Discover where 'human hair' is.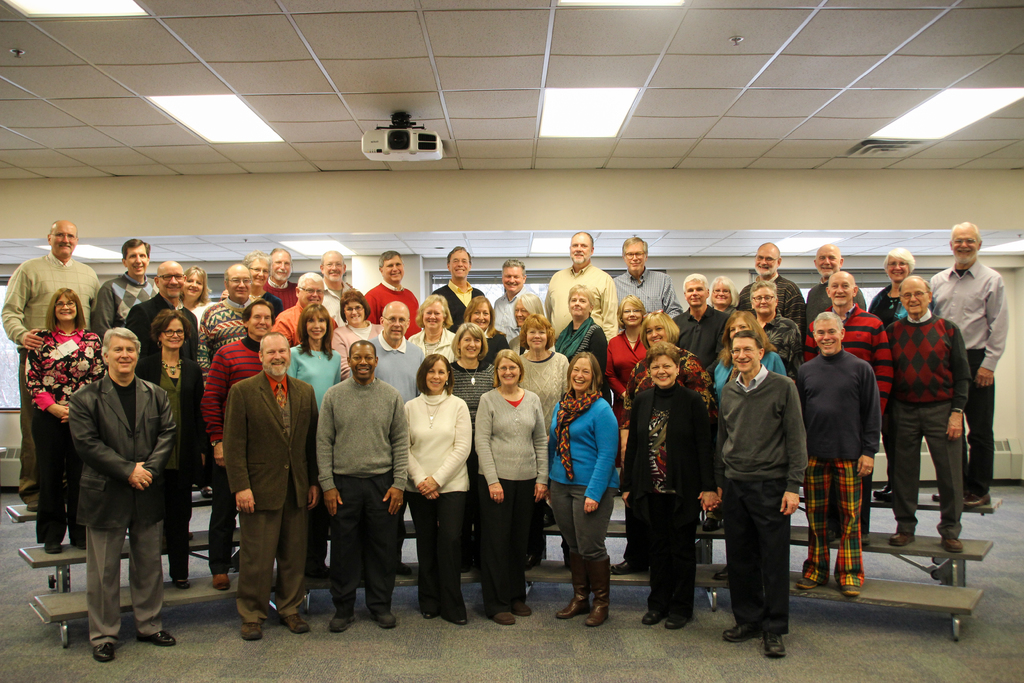
Discovered at region(948, 220, 980, 250).
